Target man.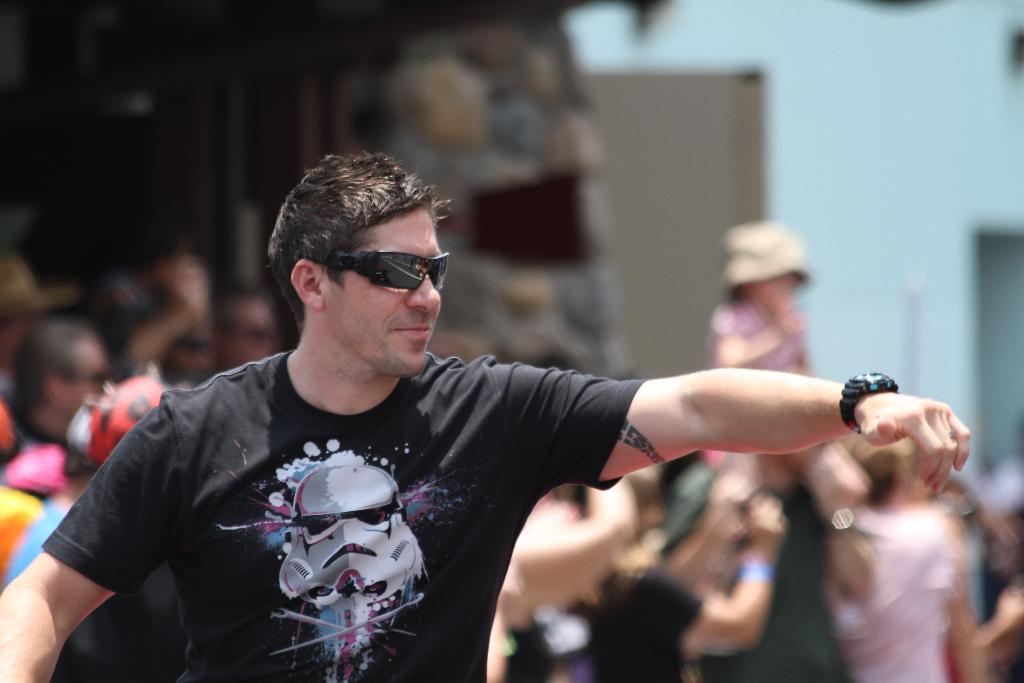
Target region: Rect(651, 374, 872, 682).
